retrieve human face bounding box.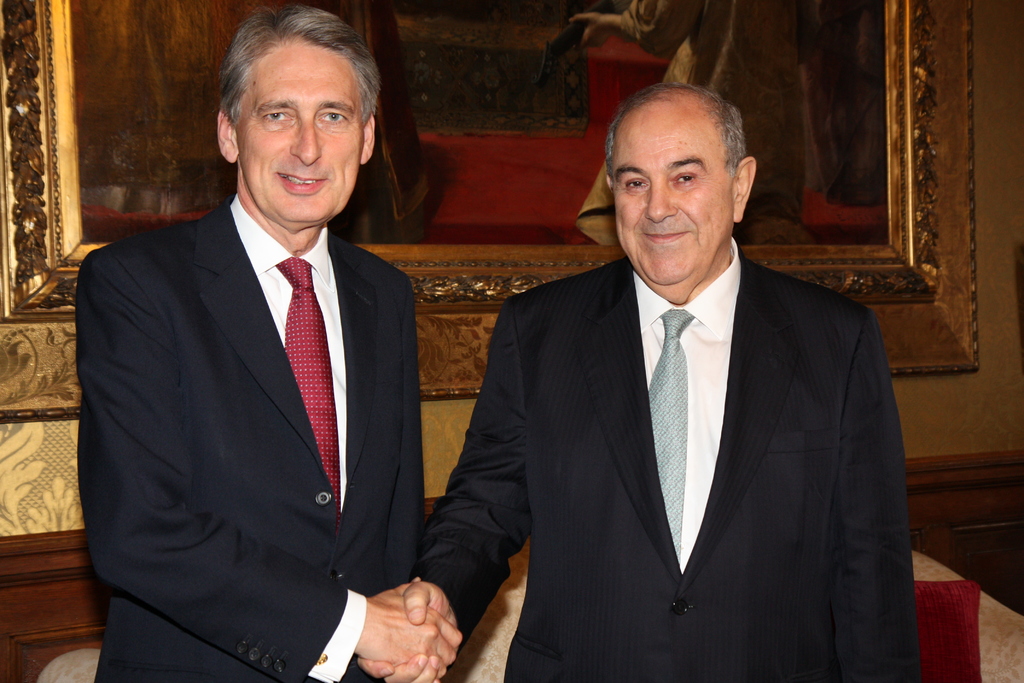
Bounding box: detection(237, 47, 363, 229).
